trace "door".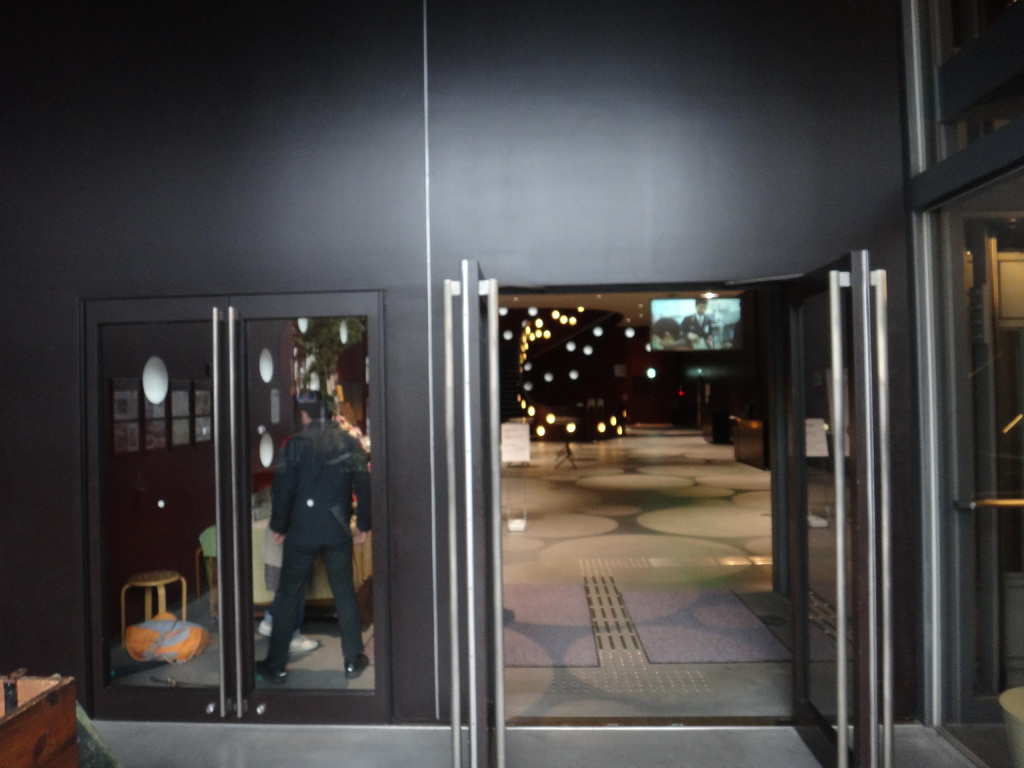
Traced to locate(440, 252, 504, 767).
